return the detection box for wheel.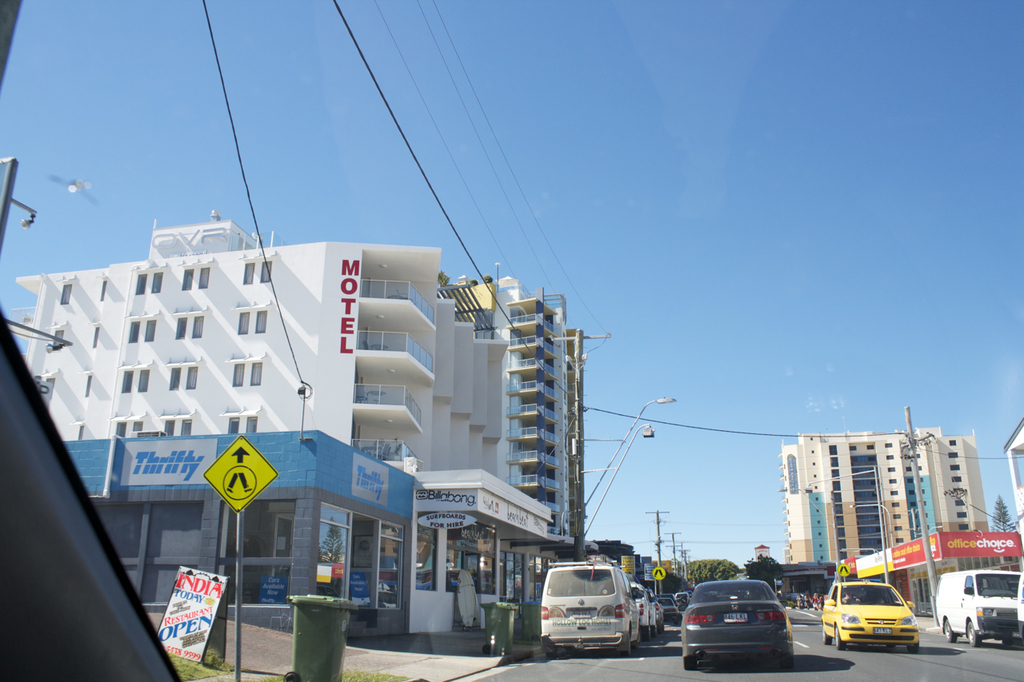
(833,626,842,648).
